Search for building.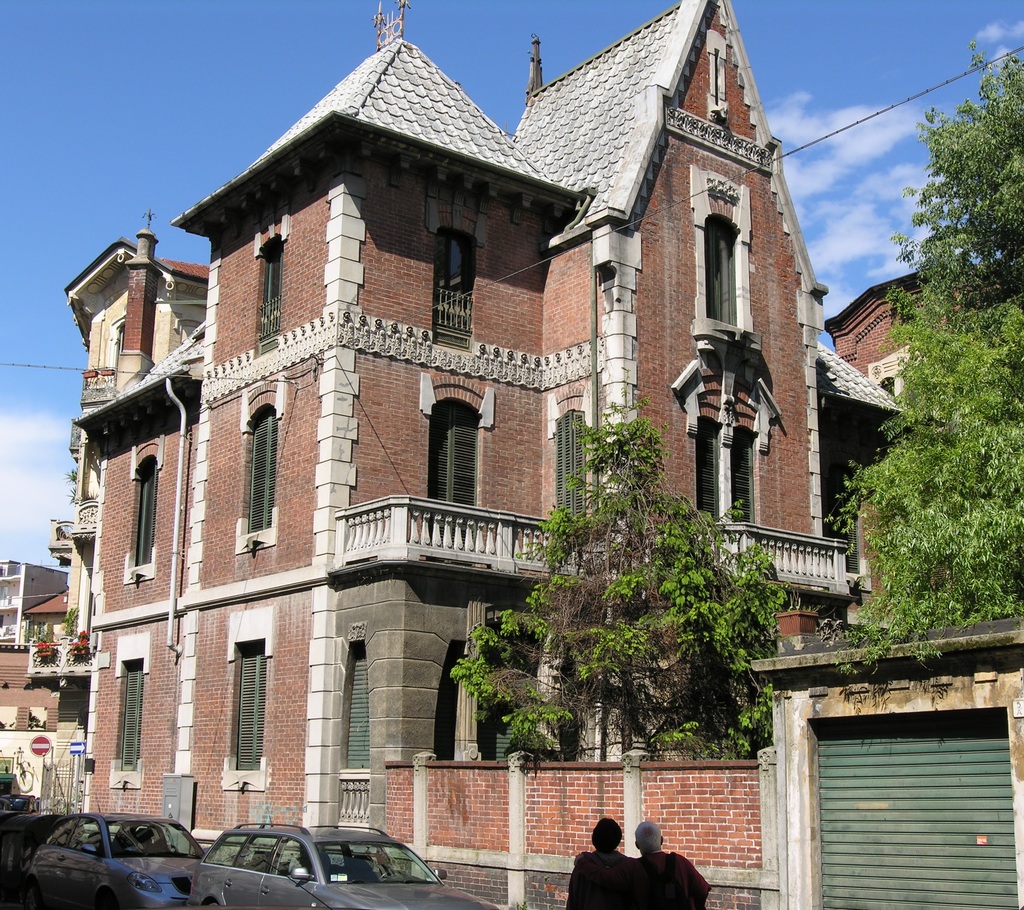
Found at <bbox>62, 38, 903, 847</bbox>.
